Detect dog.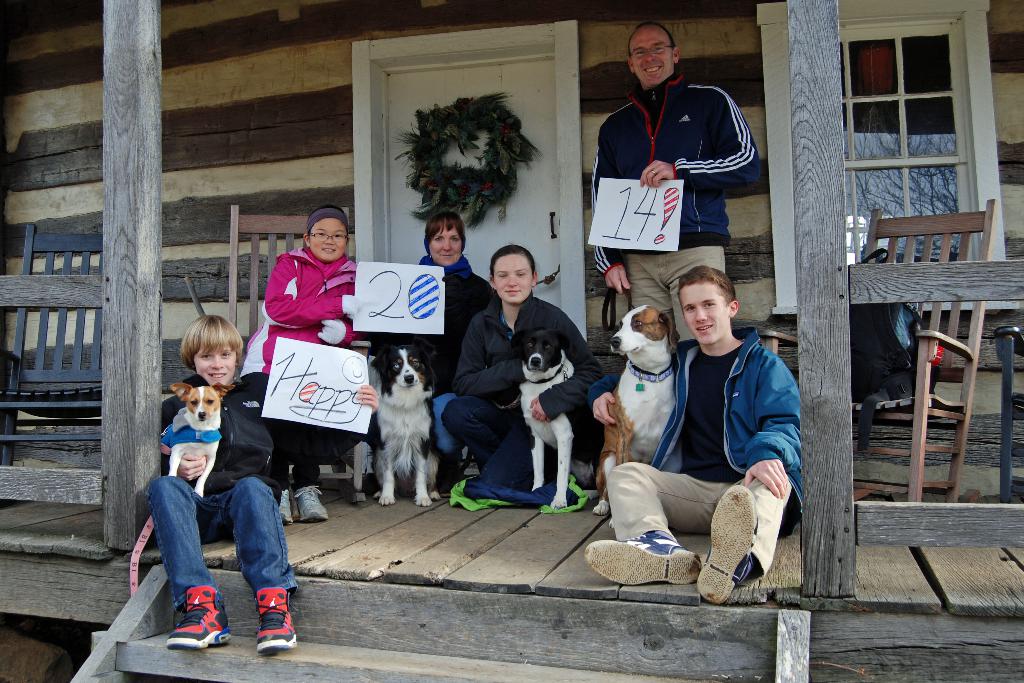
Detected at (594, 306, 682, 514).
